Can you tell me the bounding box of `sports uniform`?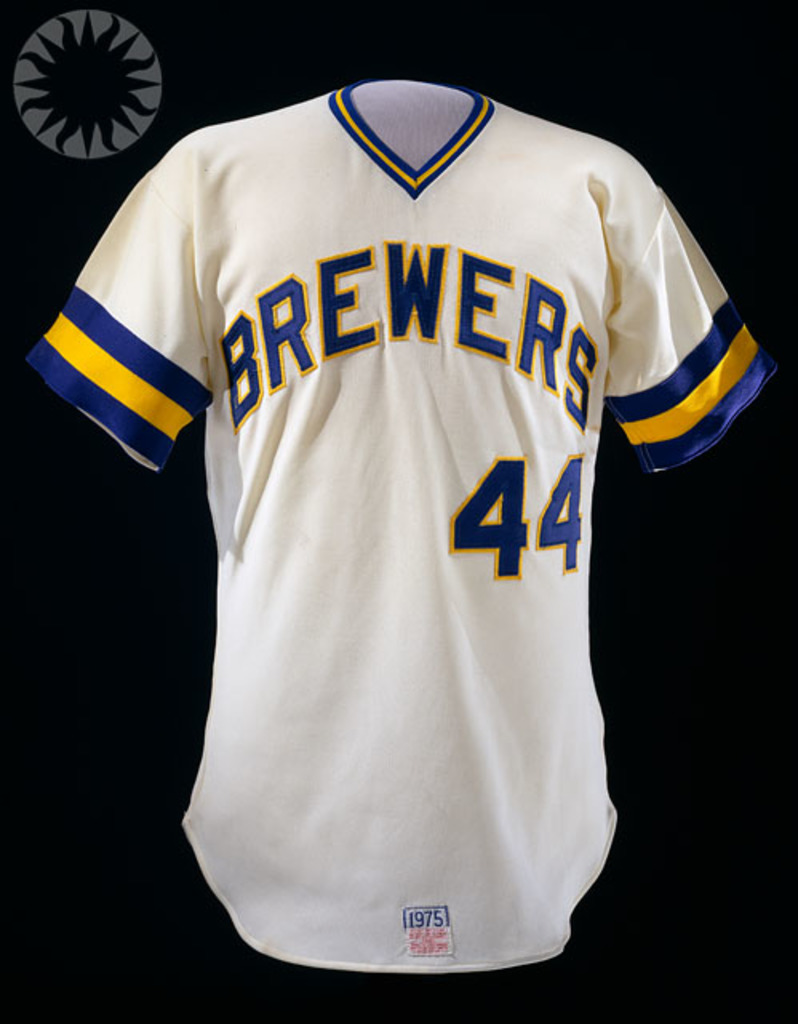
<region>26, 77, 776, 973</region>.
